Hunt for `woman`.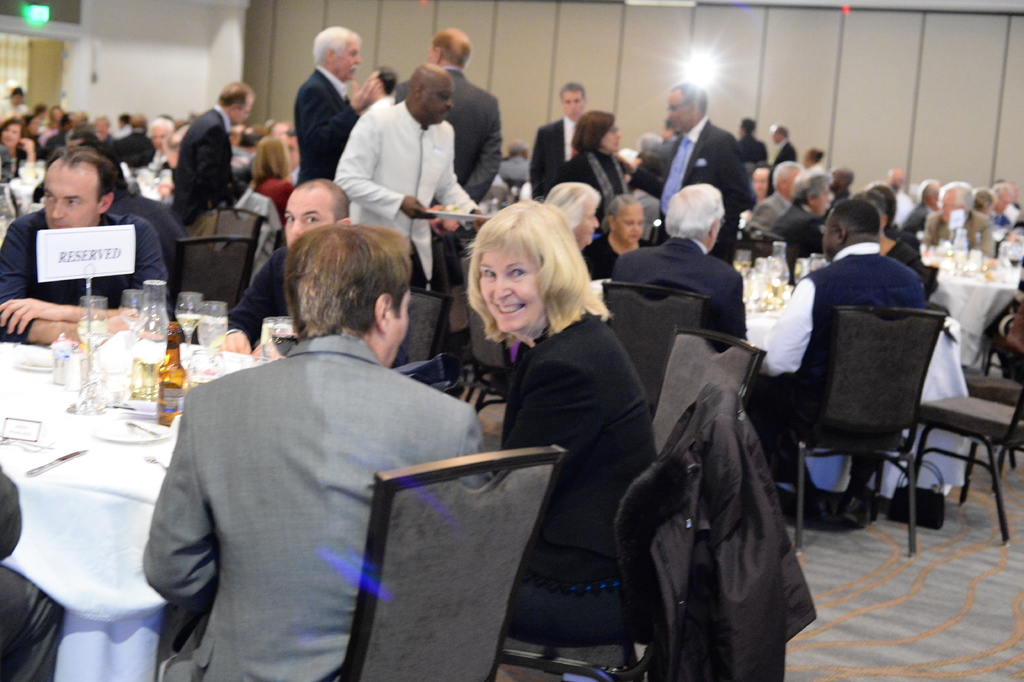
Hunted down at left=161, top=116, right=282, bottom=280.
